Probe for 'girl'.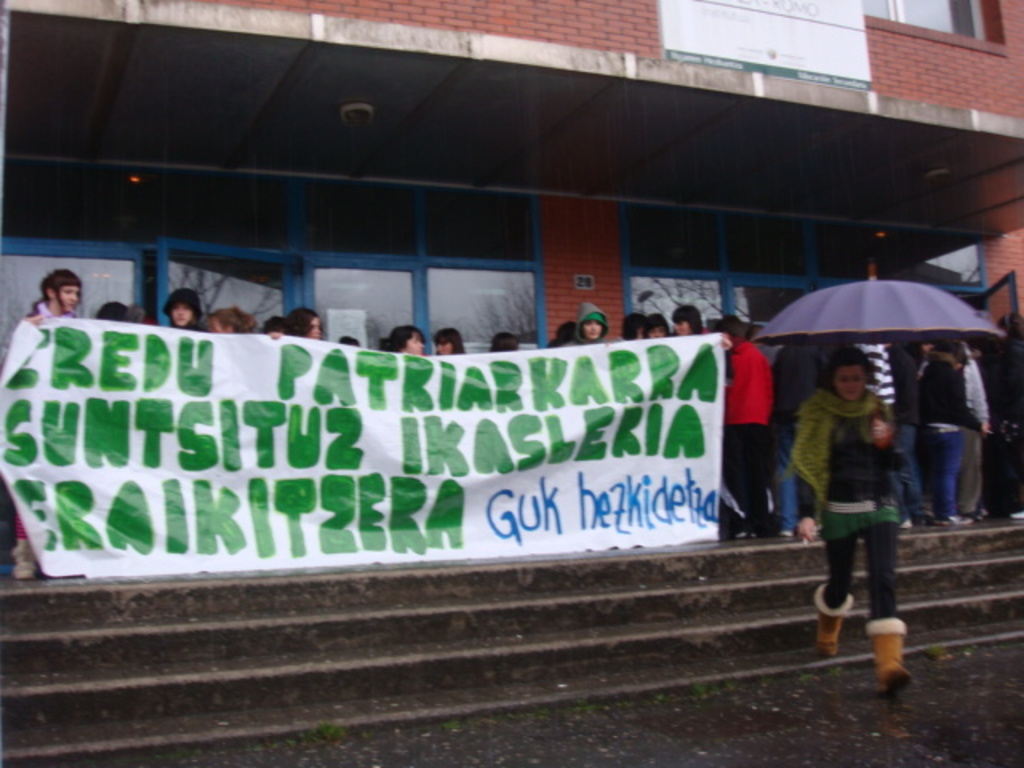
Probe result: <box>0,274,83,579</box>.
